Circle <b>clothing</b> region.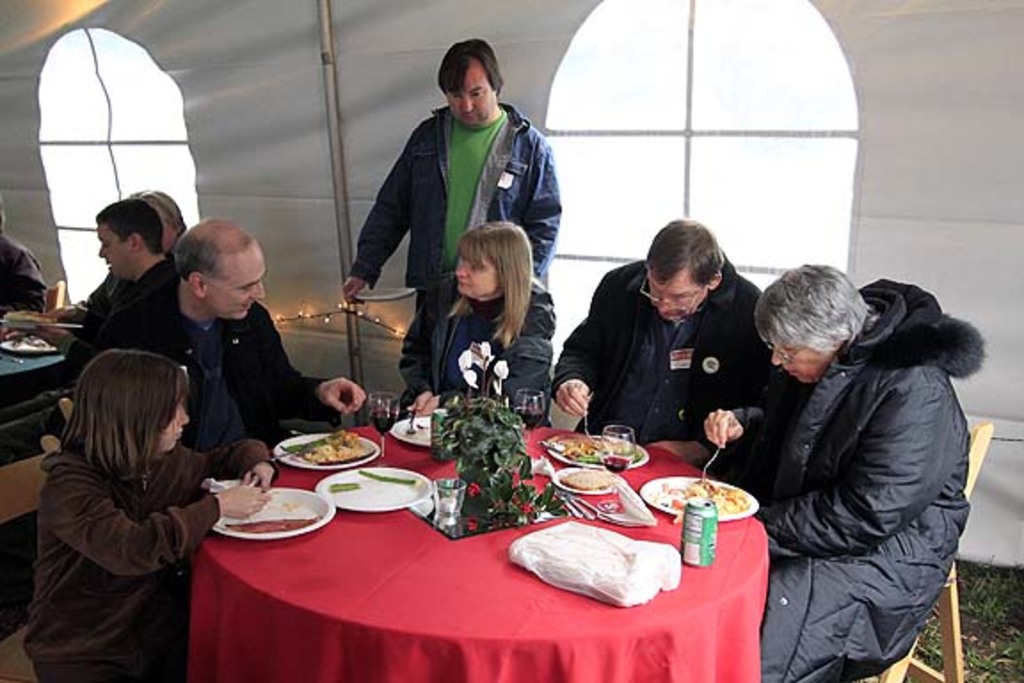
Region: region(18, 384, 224, 662).
